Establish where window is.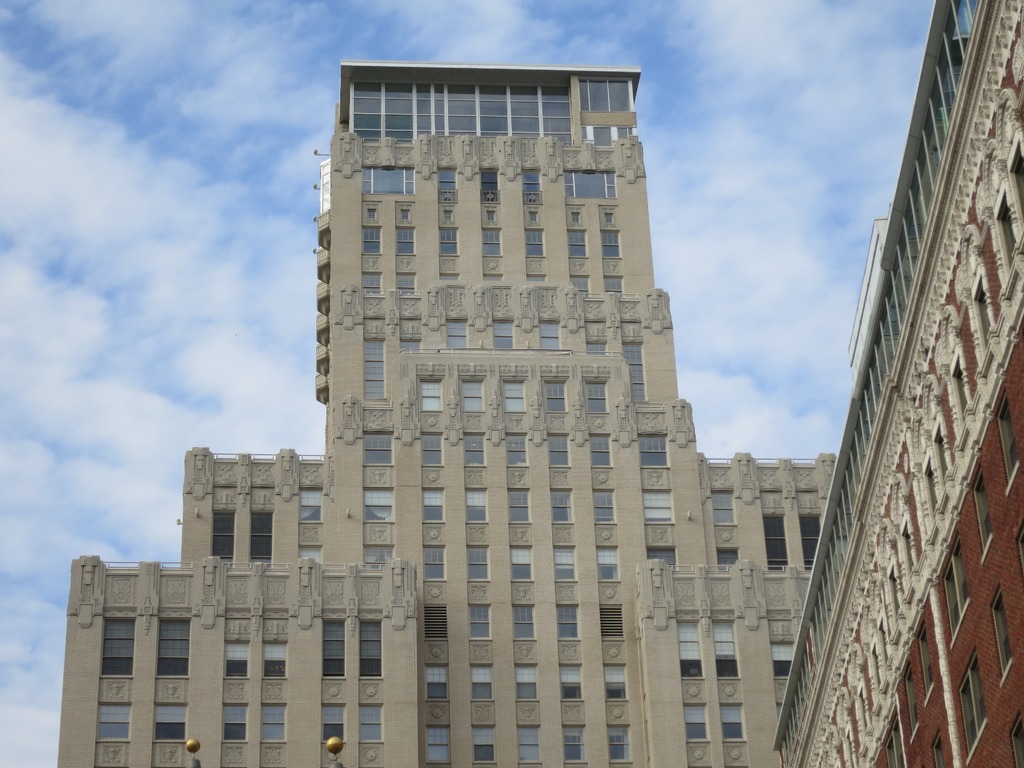
Established at [left=954, top=643, right=987, bottom=767].
